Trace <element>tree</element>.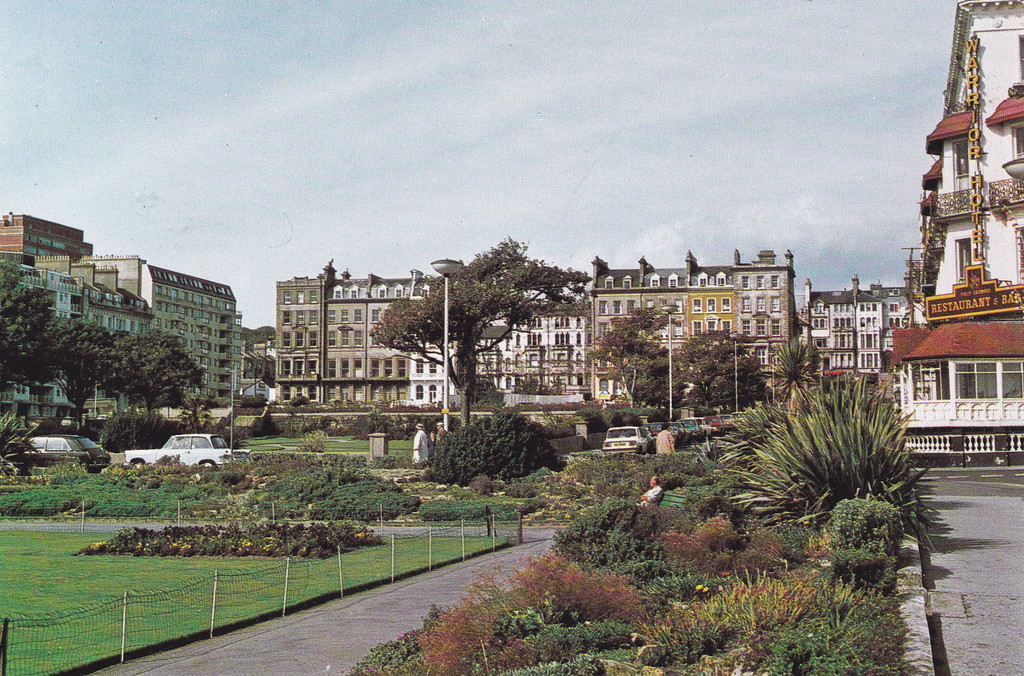
Traced to Rect(684, 330, 762, 412).
